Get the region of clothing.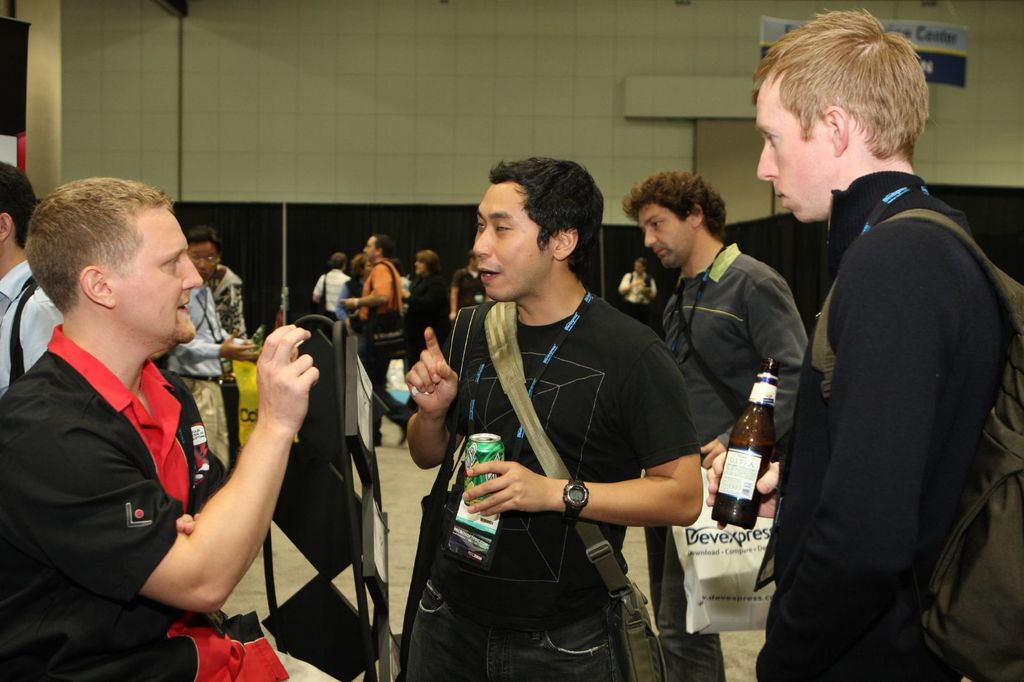
[left=658, top=251, right=810, bottom=681].
